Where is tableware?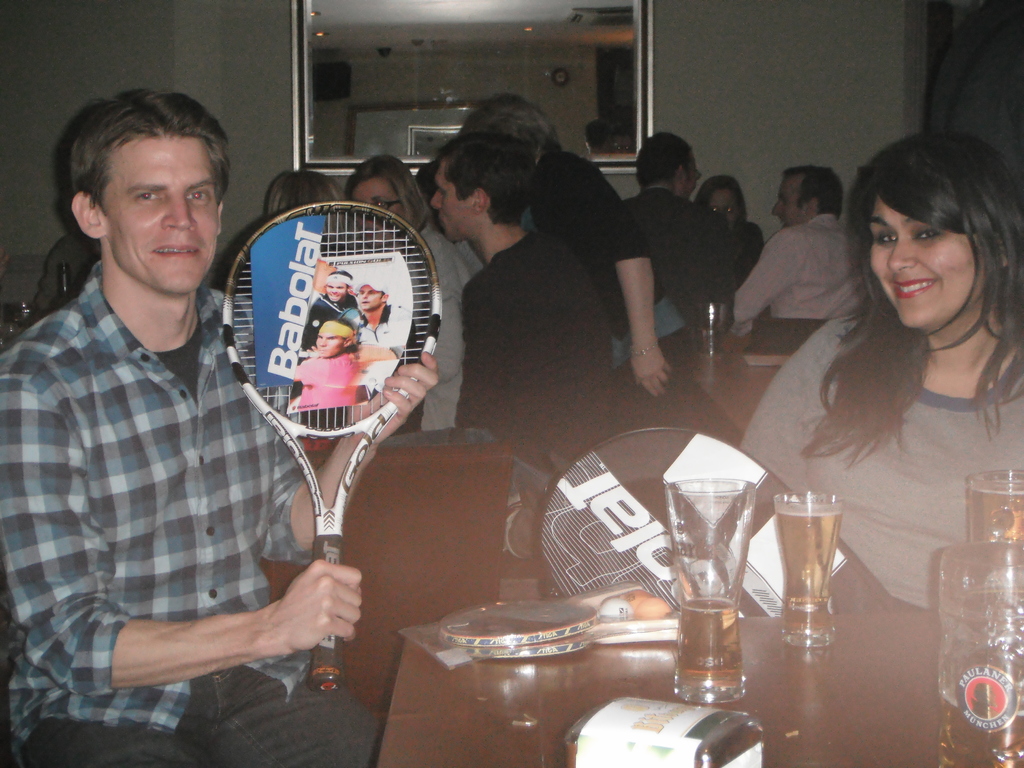
x1=773, y1=486, x2=842, y2=646.
